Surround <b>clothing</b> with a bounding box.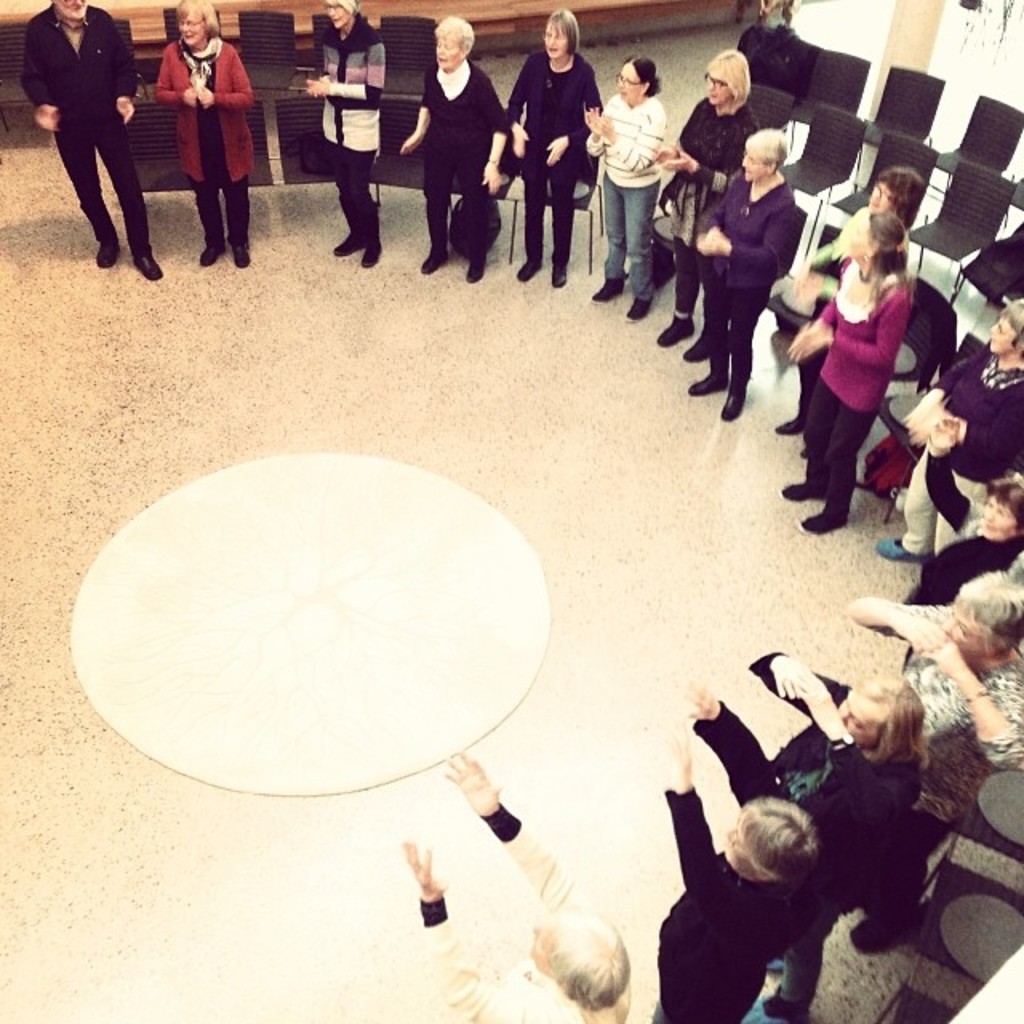
(left=507, top=50, right=605, bottom=259).
